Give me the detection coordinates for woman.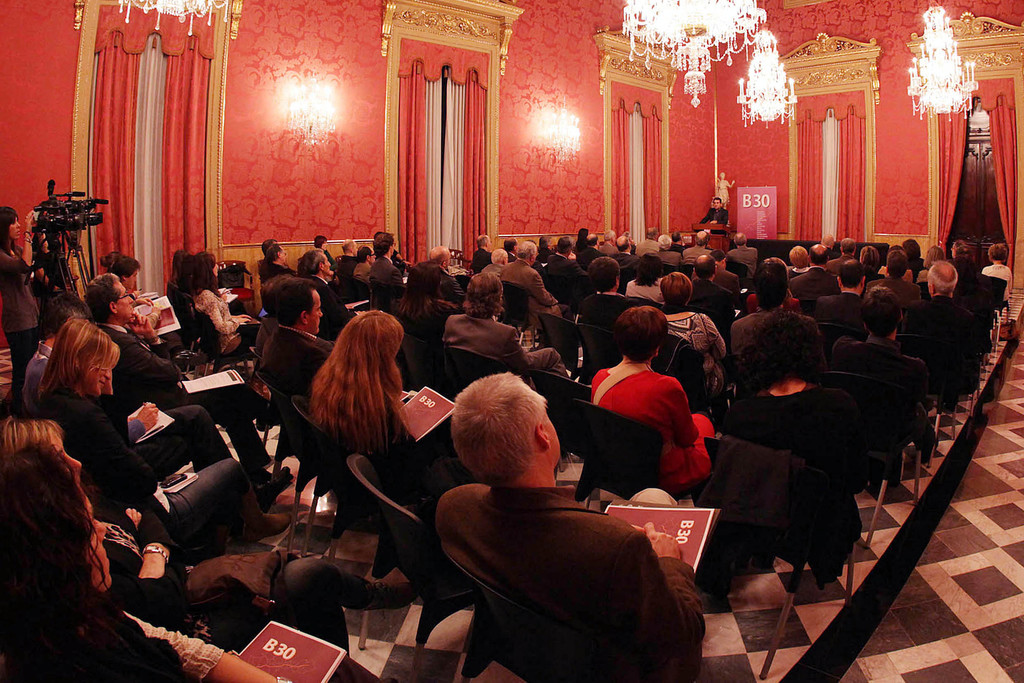
bbox=[0, 206, 36, 408].
